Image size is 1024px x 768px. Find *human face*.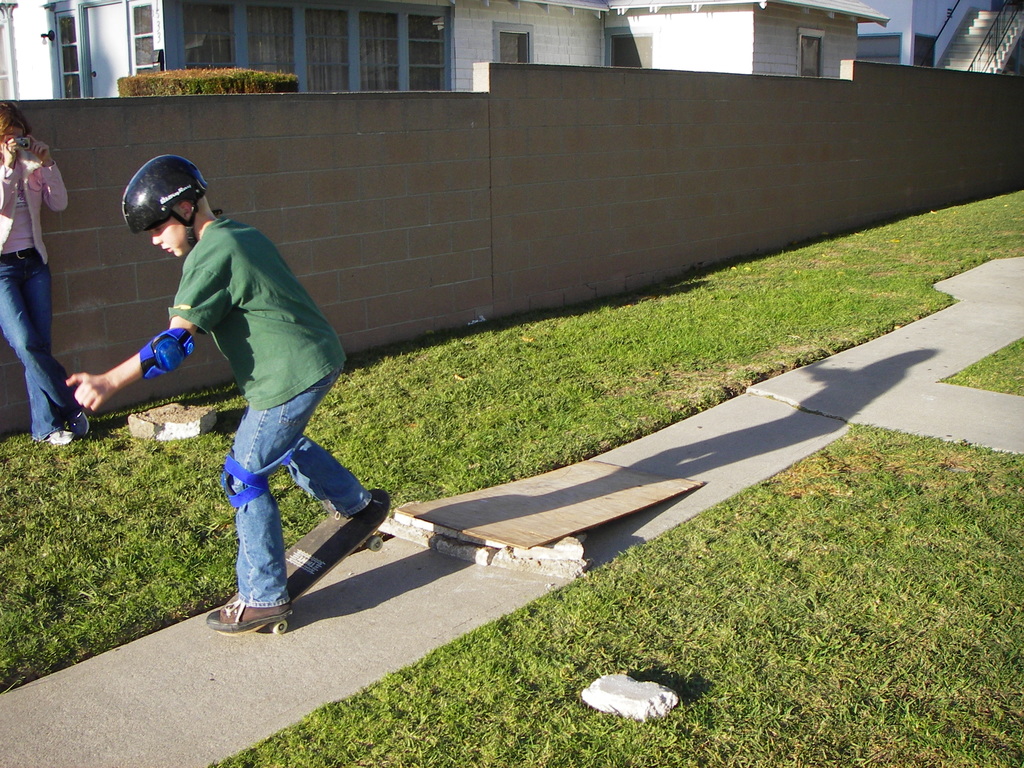
left=0, top=129, right=24, bottom=154.
